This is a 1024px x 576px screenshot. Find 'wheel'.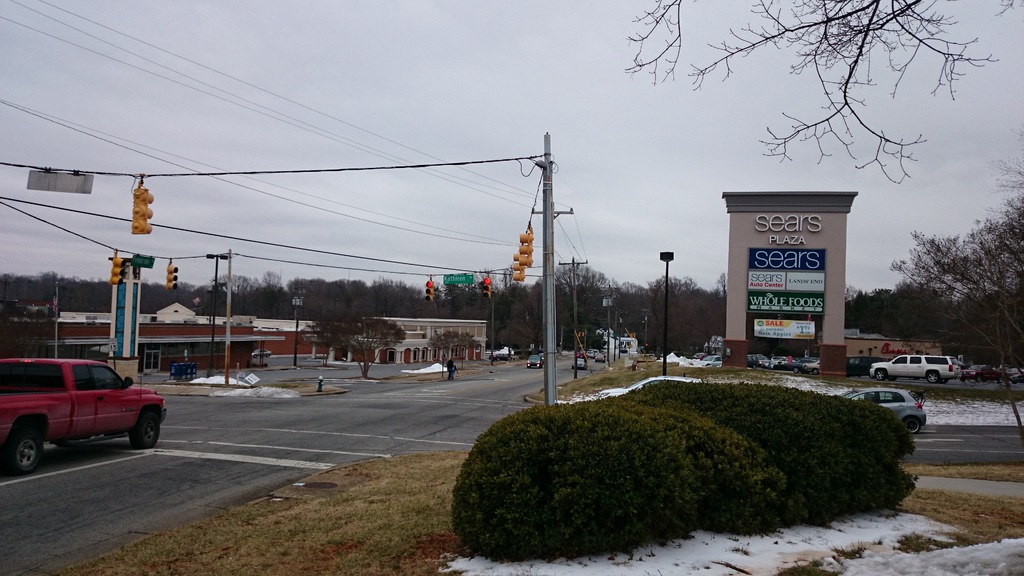
Bounding box: [left=129, top=409, right=160, bottom=451].
